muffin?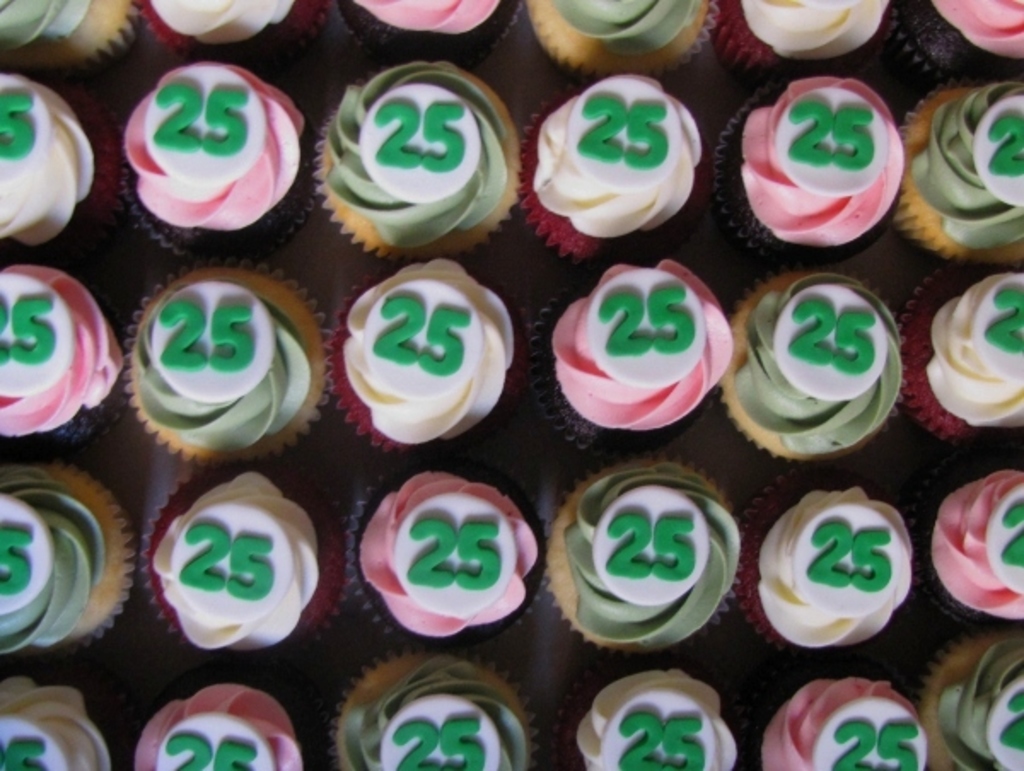
rect(517, 0, 720, 80)
